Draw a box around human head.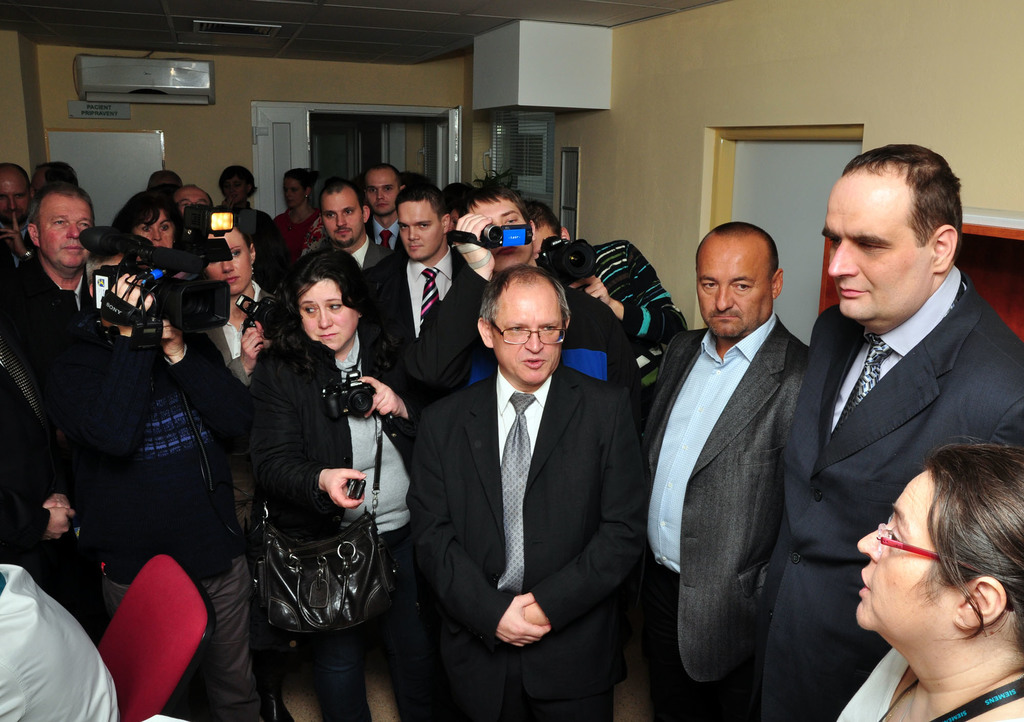
218:165:254:207.
